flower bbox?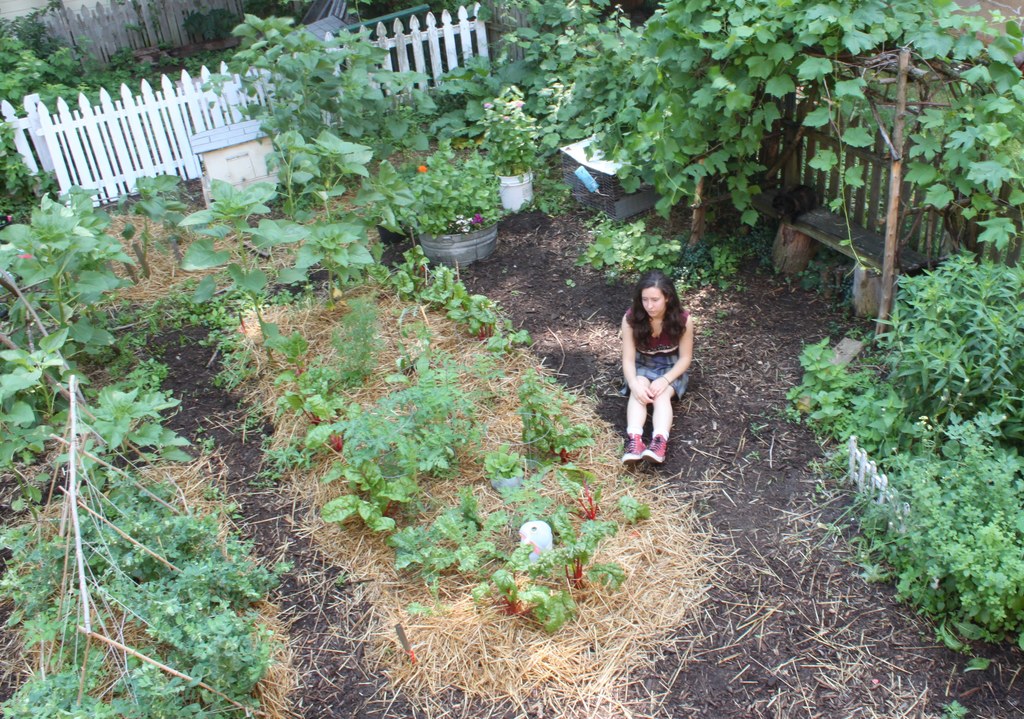
481, 99, 492, 107
